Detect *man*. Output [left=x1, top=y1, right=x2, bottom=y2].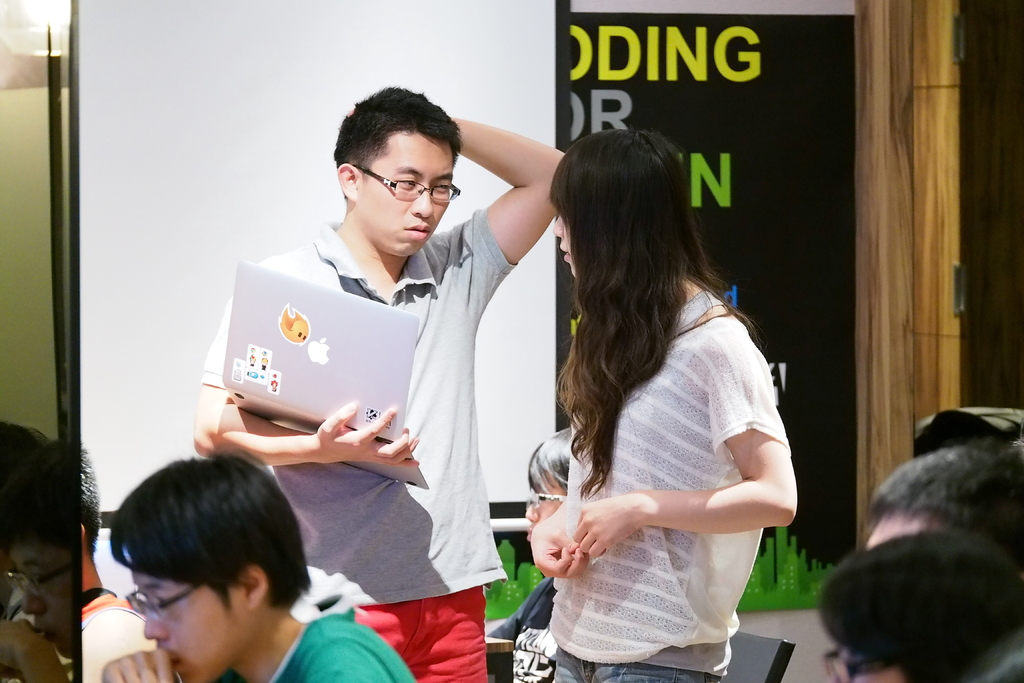
[left=111, top=456, right=416, bottom=682].
